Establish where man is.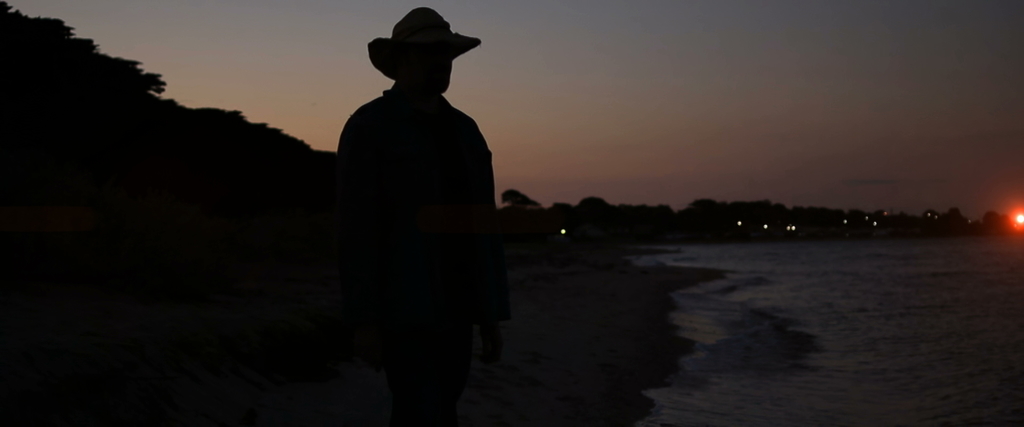
Established at <region>336, 7, 495, 426</region>.
